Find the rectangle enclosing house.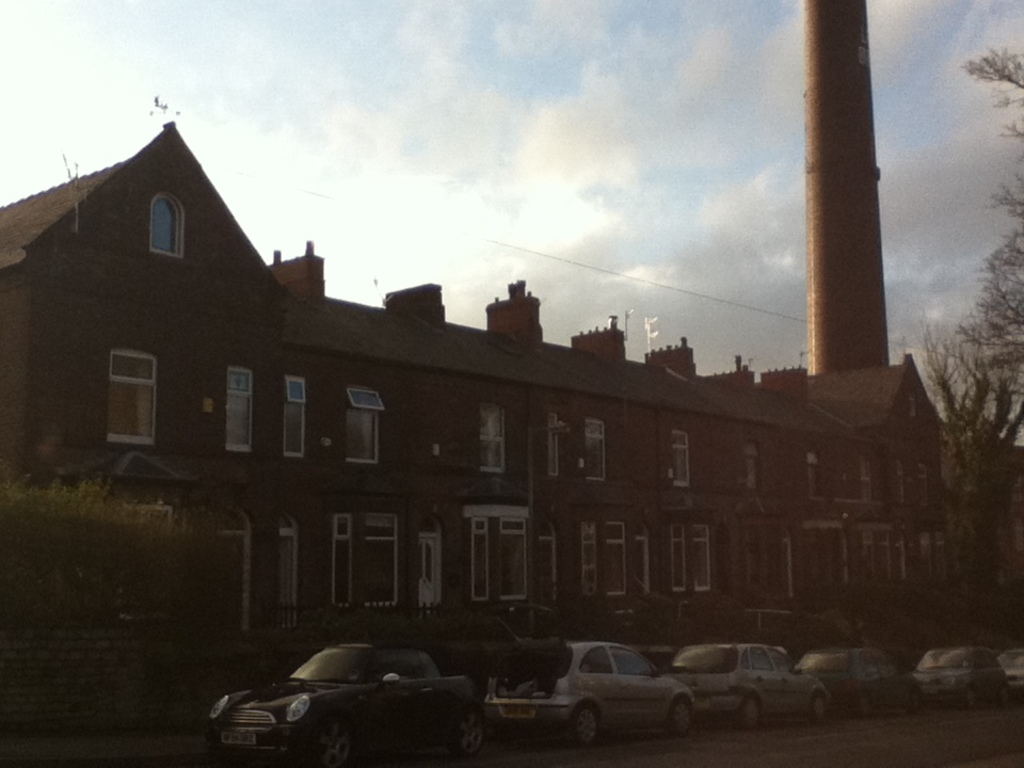
bbox=[0, 124, 951, 637].
